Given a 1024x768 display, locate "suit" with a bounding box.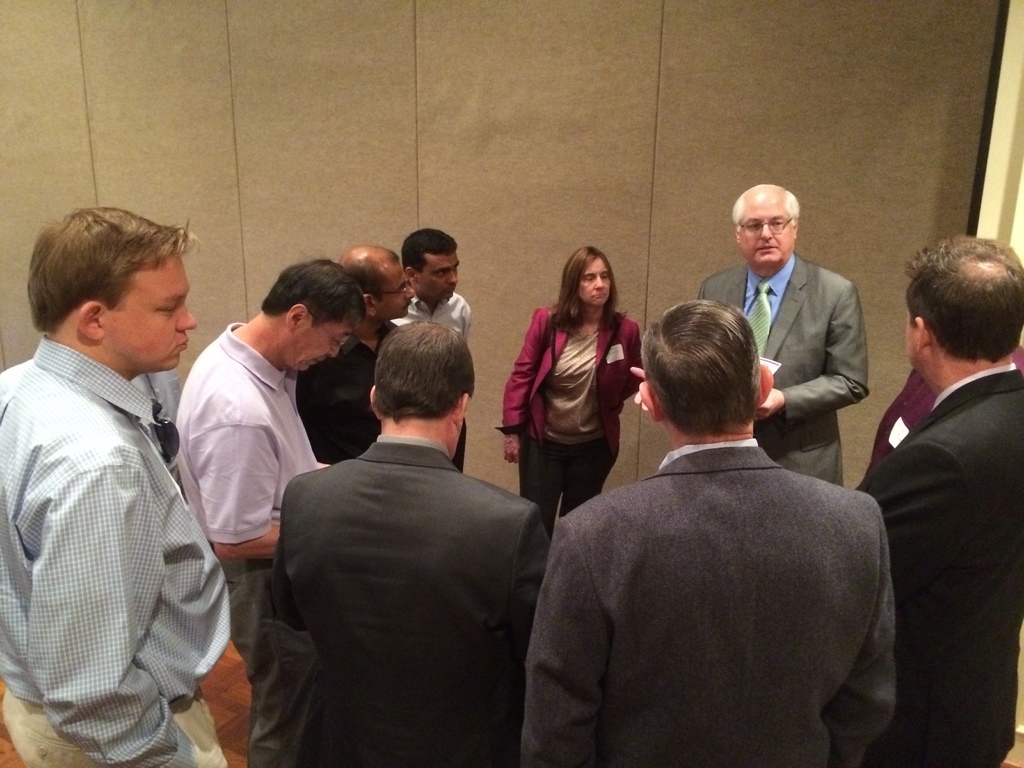
Located: [x1=526, y1=440, x2=899, y2=767].
